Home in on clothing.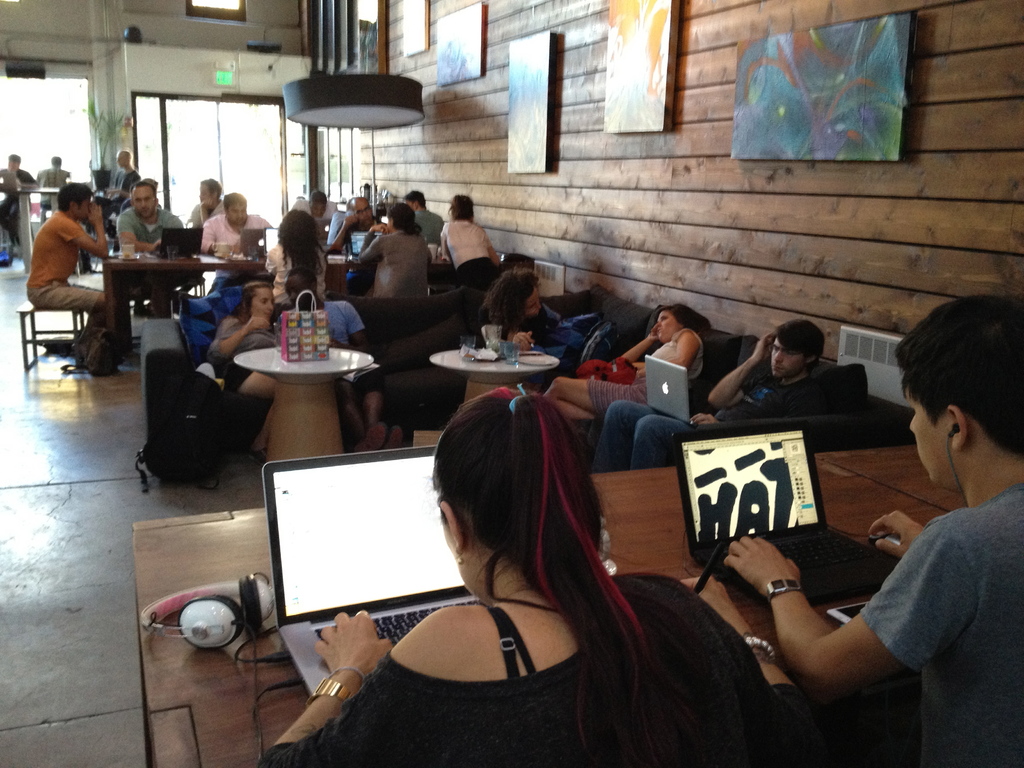
Homed in at bbox=(858, 484, 1023, 767).
